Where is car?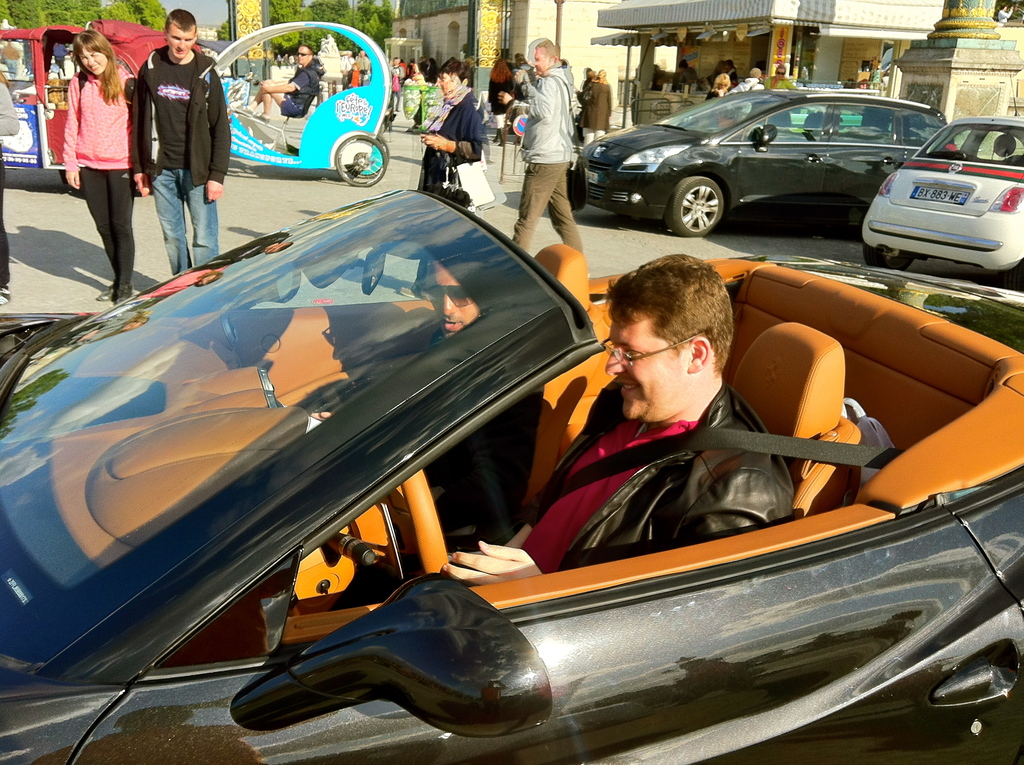
<bbox>860, 71, 1023, 294</bbox>.
